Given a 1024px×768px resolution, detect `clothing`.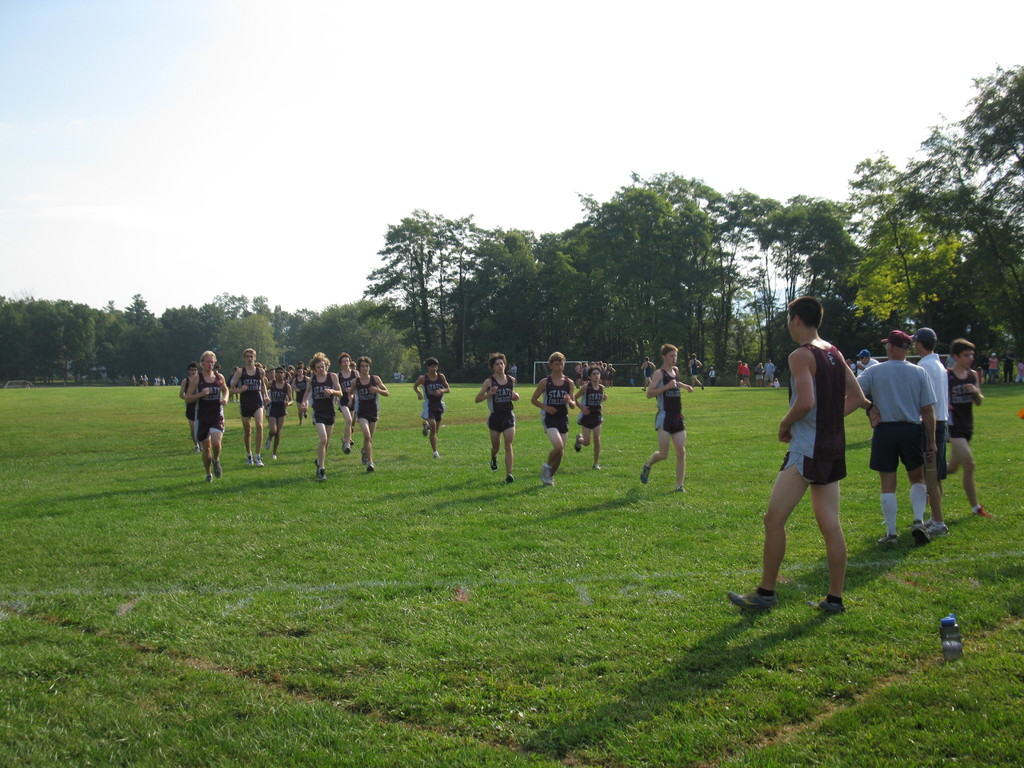
bbox=[493, 377, 511, 436].
